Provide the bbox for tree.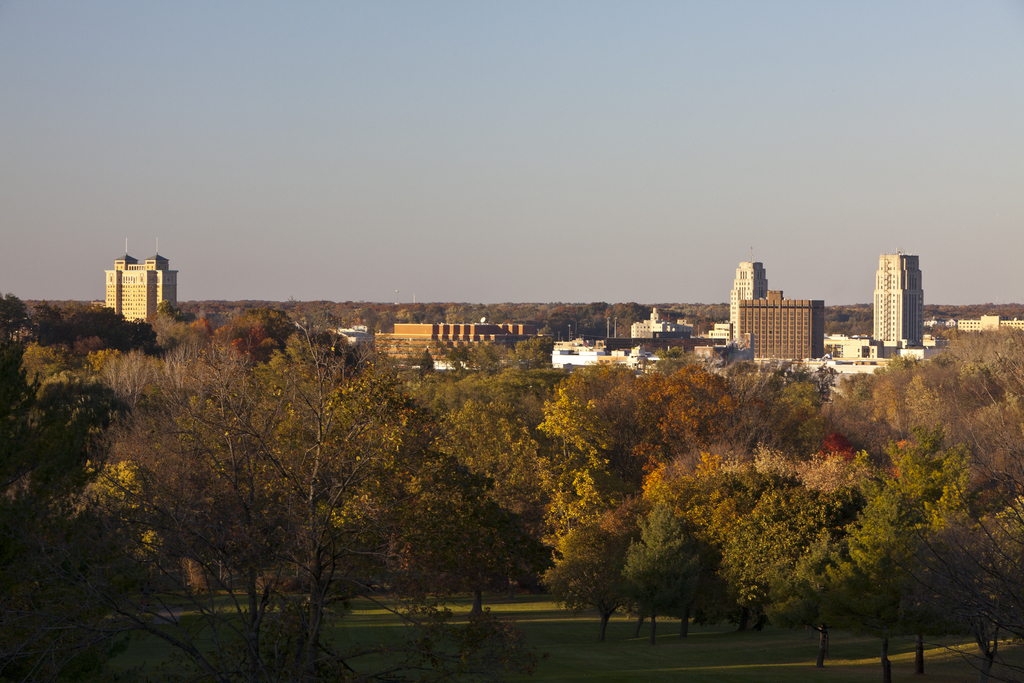
(159,344,225,443).
